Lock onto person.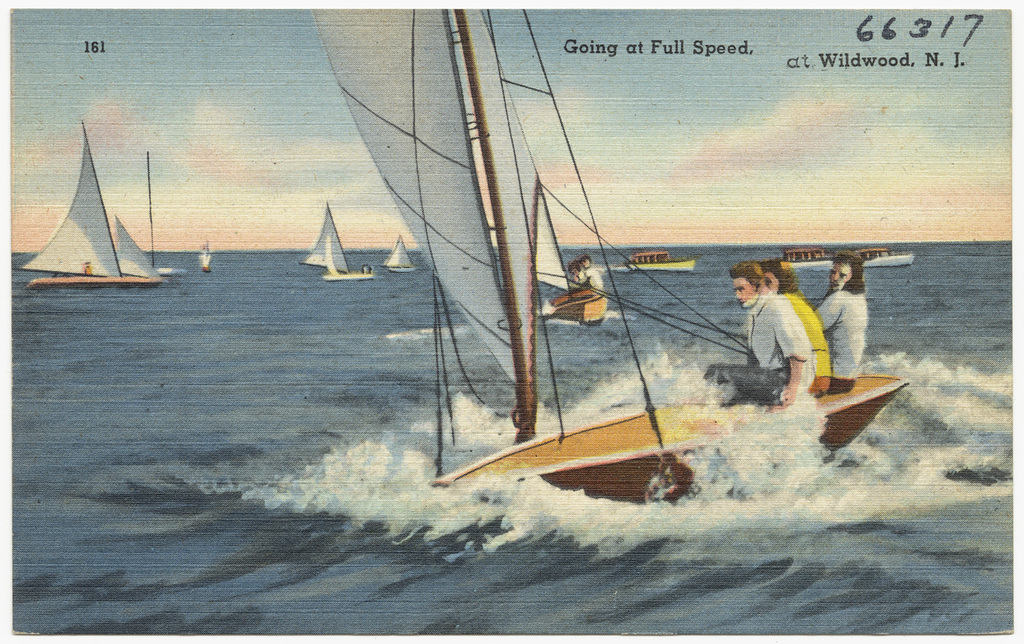
Locked: (756,257,832,398).
